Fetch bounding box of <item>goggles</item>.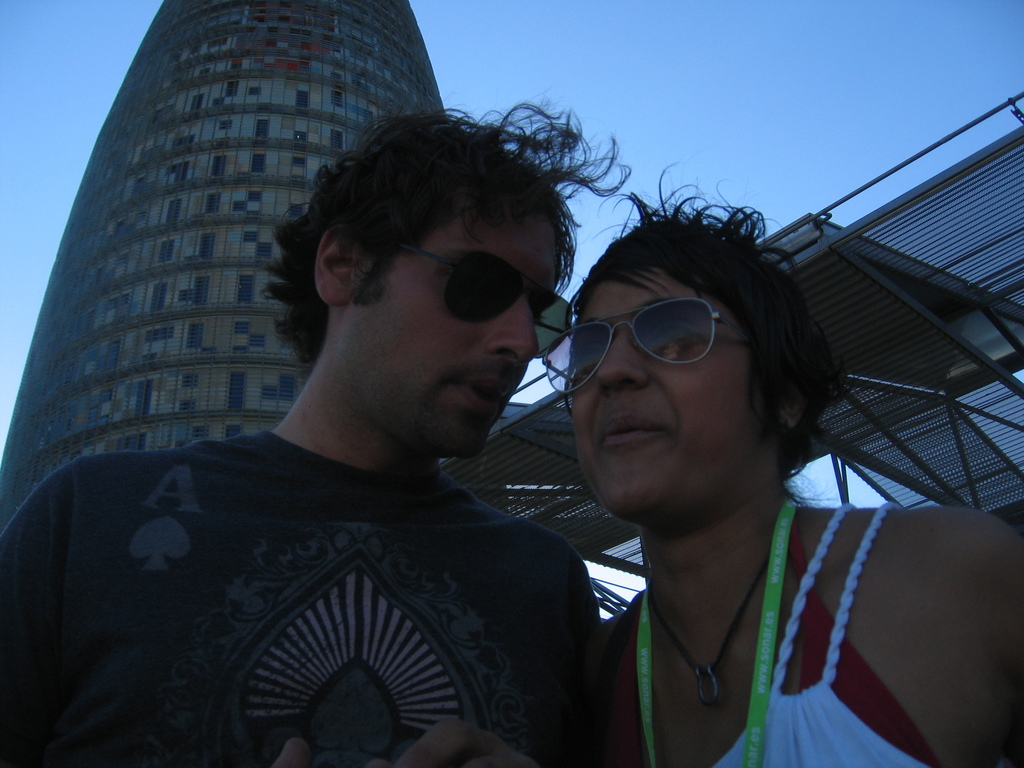
Bbox: locate(392, 243, 572, 361).
